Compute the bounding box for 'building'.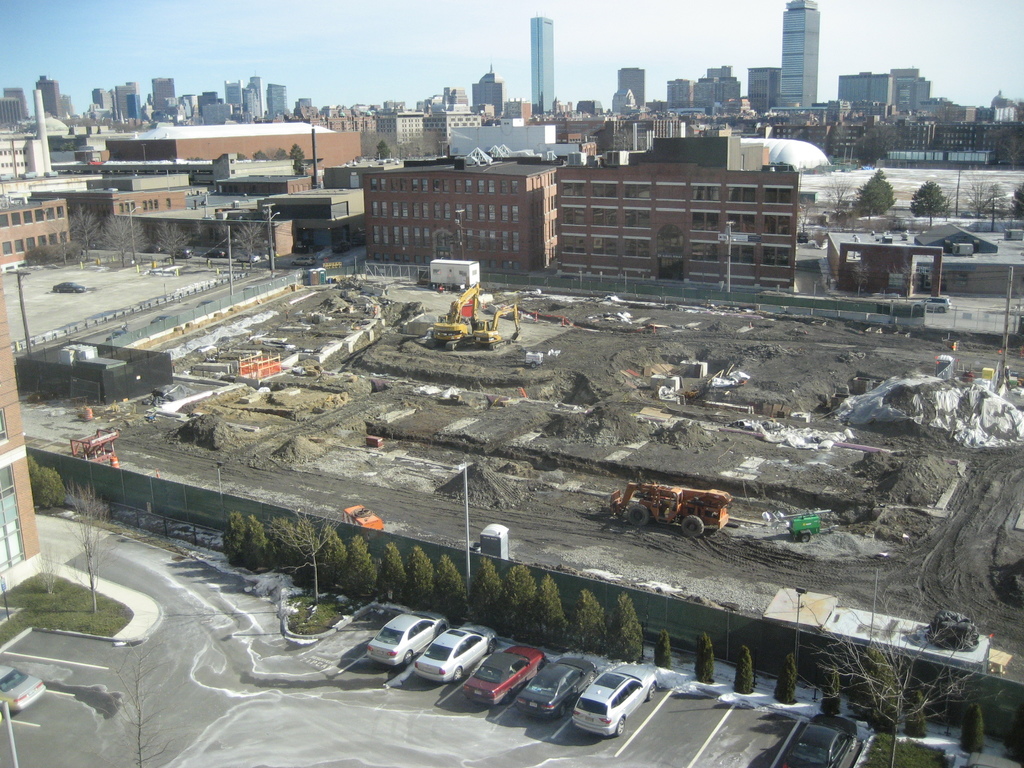
<box>781,1,821,109</box>.
